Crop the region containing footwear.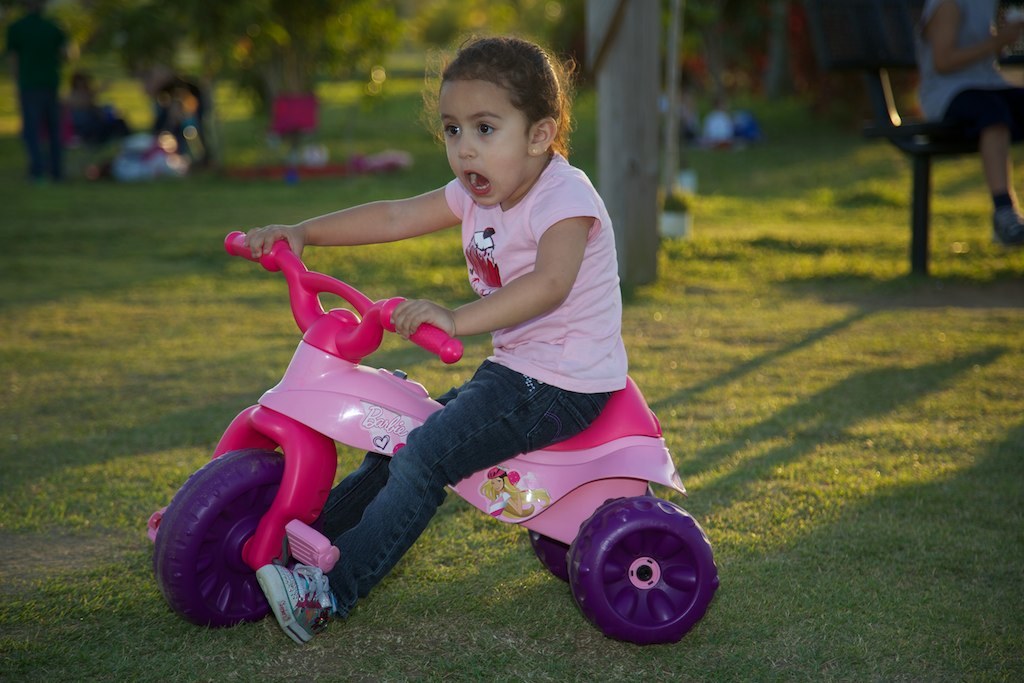
Crop region: 256 564 335 645.
